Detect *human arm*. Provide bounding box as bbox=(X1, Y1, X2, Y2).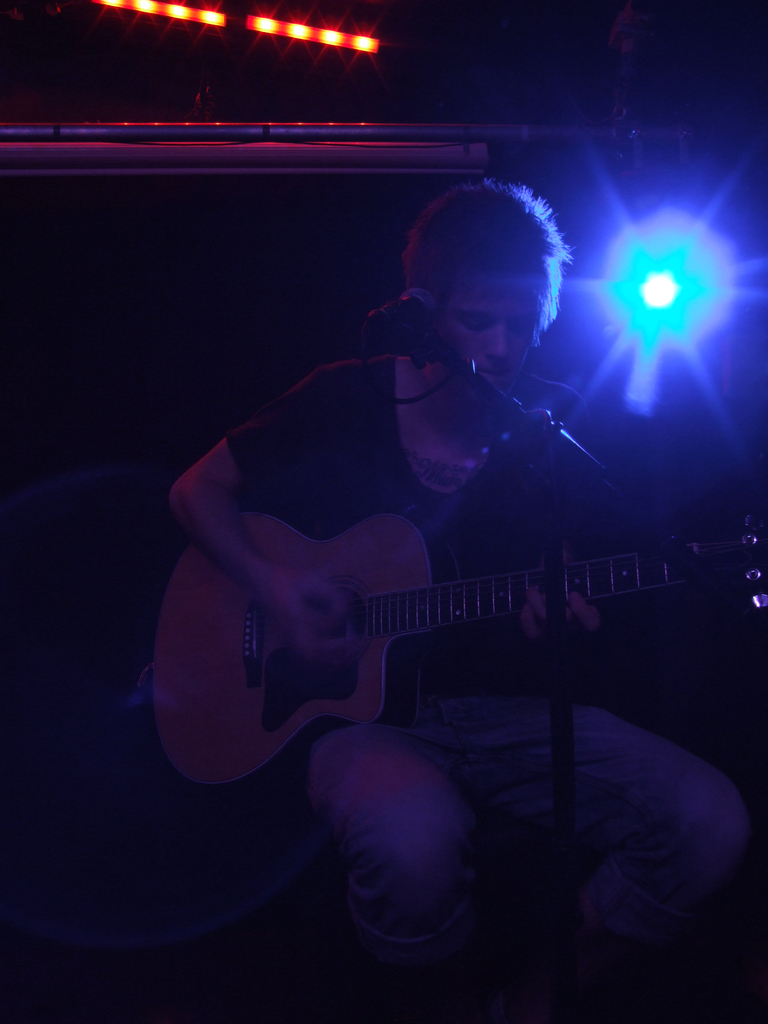
bbox=(169, 356, 372, 671).
